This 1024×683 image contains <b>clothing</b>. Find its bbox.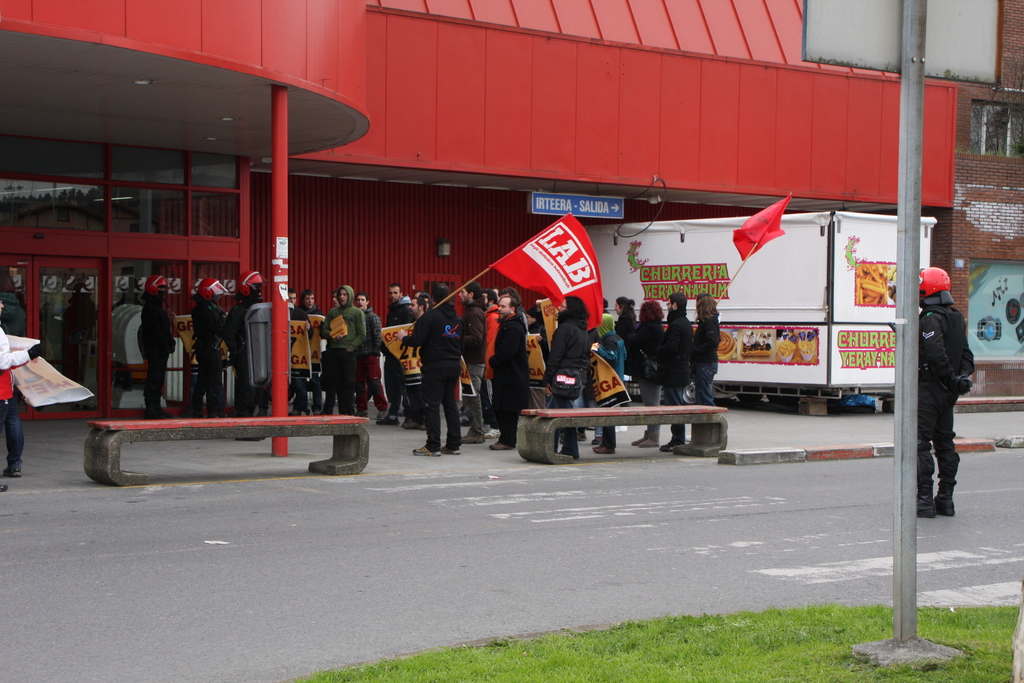
region(692, 313, 721, 400).
